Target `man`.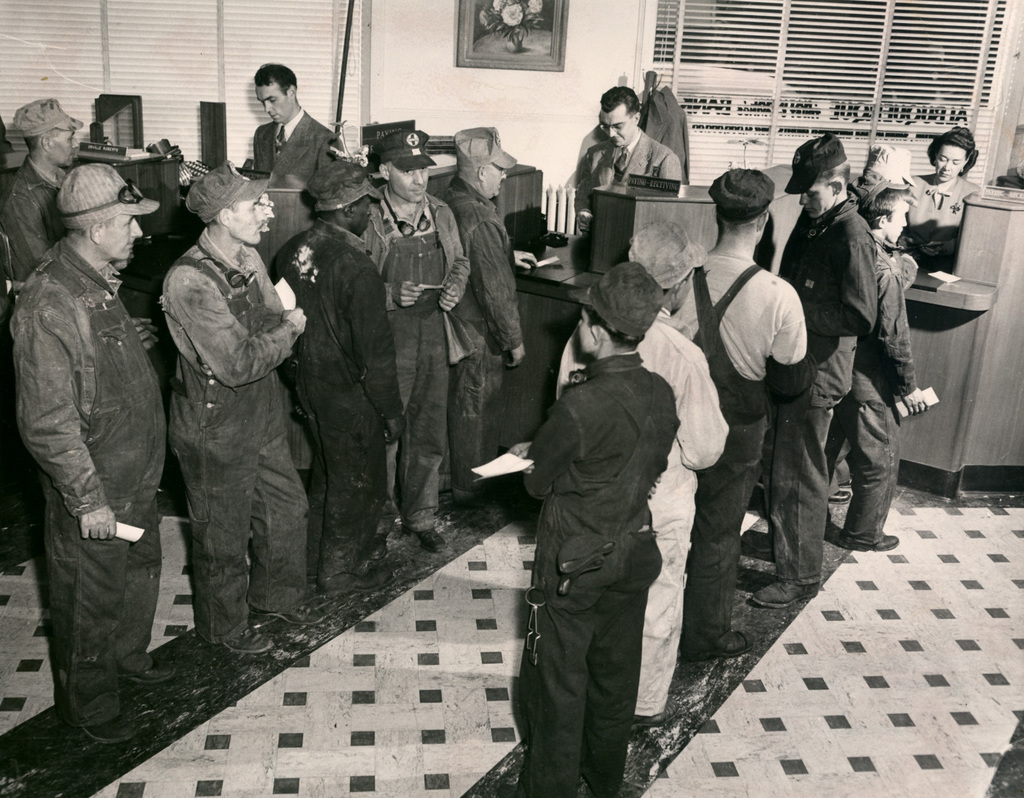
Target region: x1=0 y1=100 x2=82 y2=285.
